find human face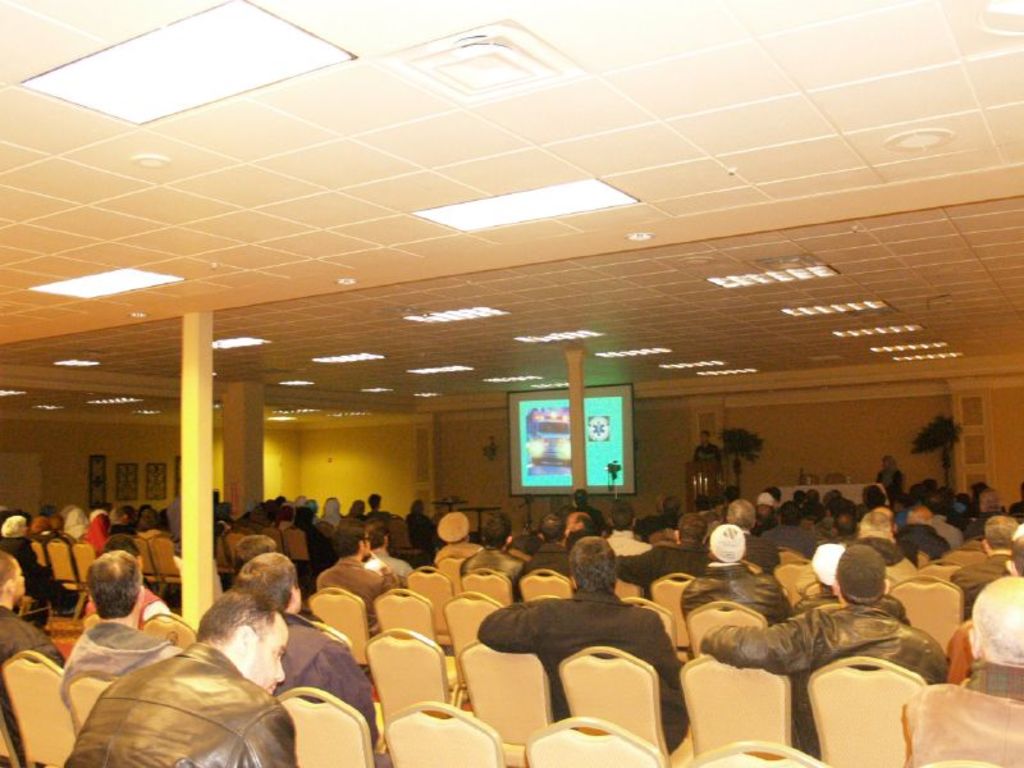
{"left": 12, "top": 557, "right": 23, "bottom": 602}
